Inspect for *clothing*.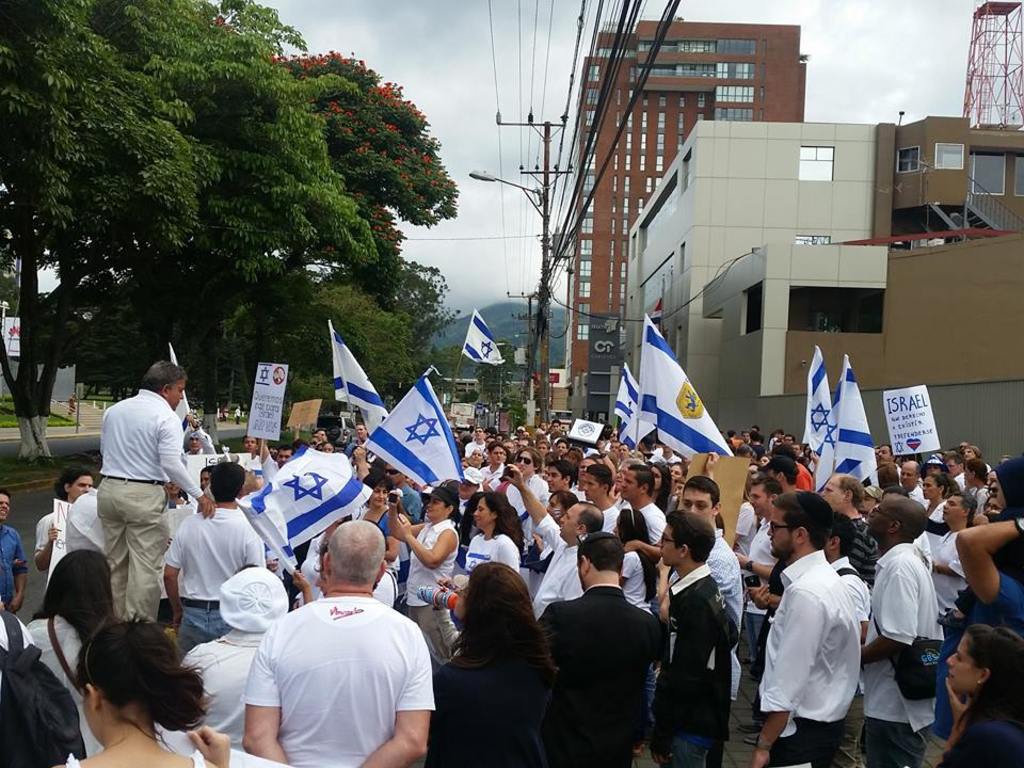
Inspection: {"x1": 836, "y1": 554, "x2": 868, "y2": 630}.
